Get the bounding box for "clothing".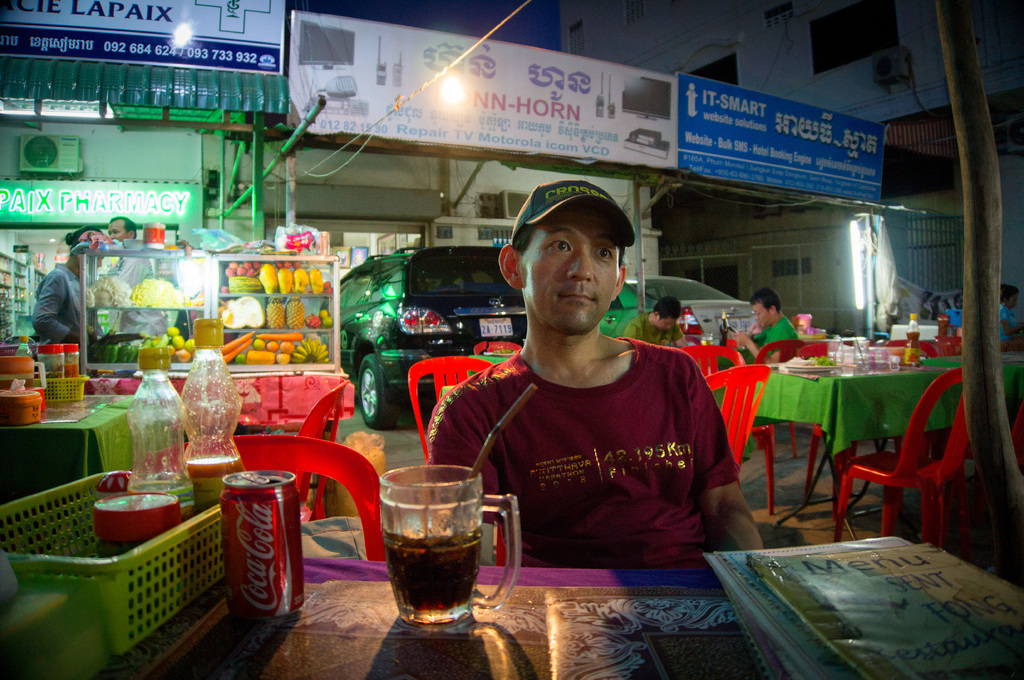
(623, 306, 682, 353).
